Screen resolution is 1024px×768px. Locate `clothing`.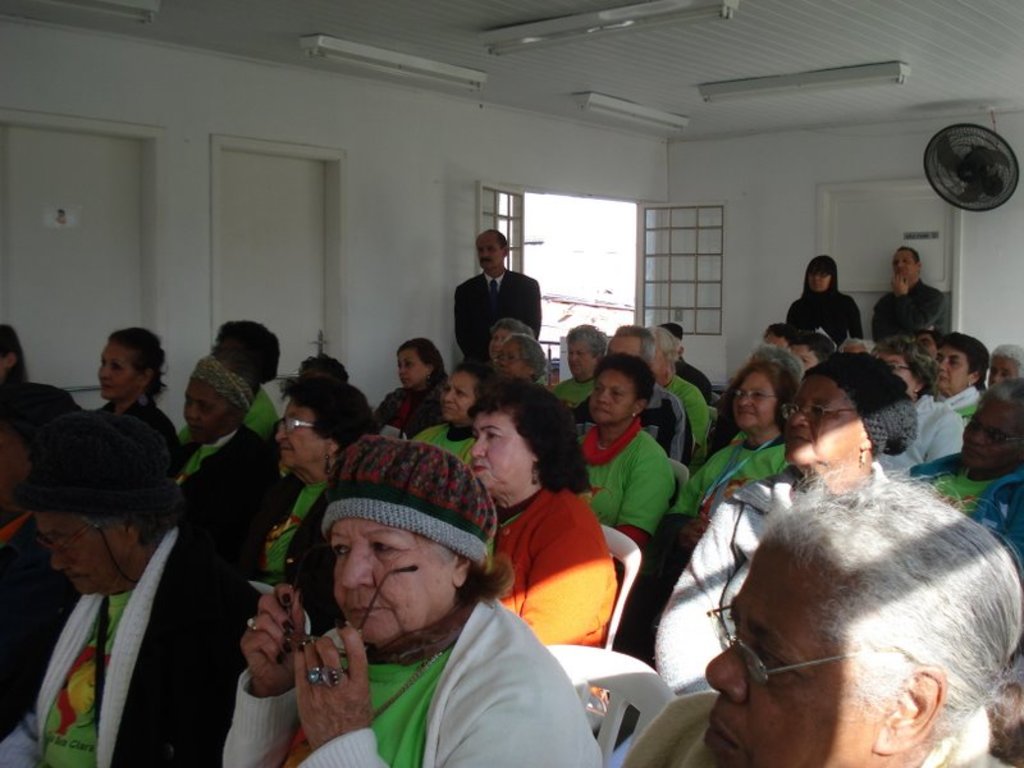
detection(383, 384, 435, 438).
